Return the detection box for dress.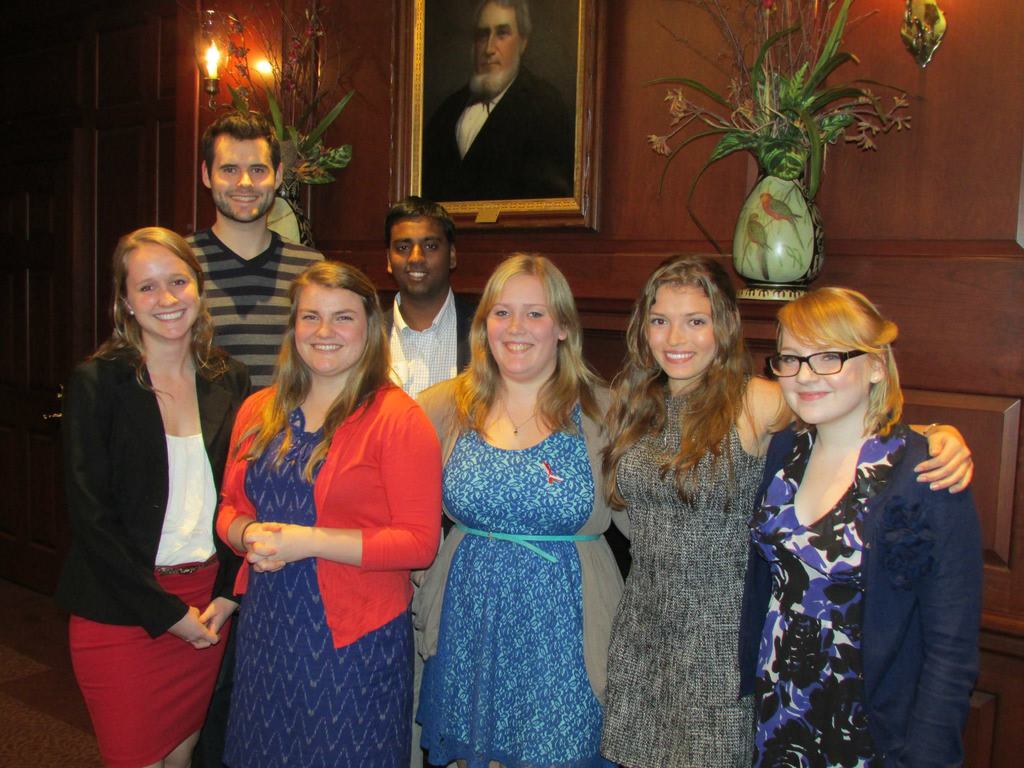
bbox(209, 348, 420, 733).
